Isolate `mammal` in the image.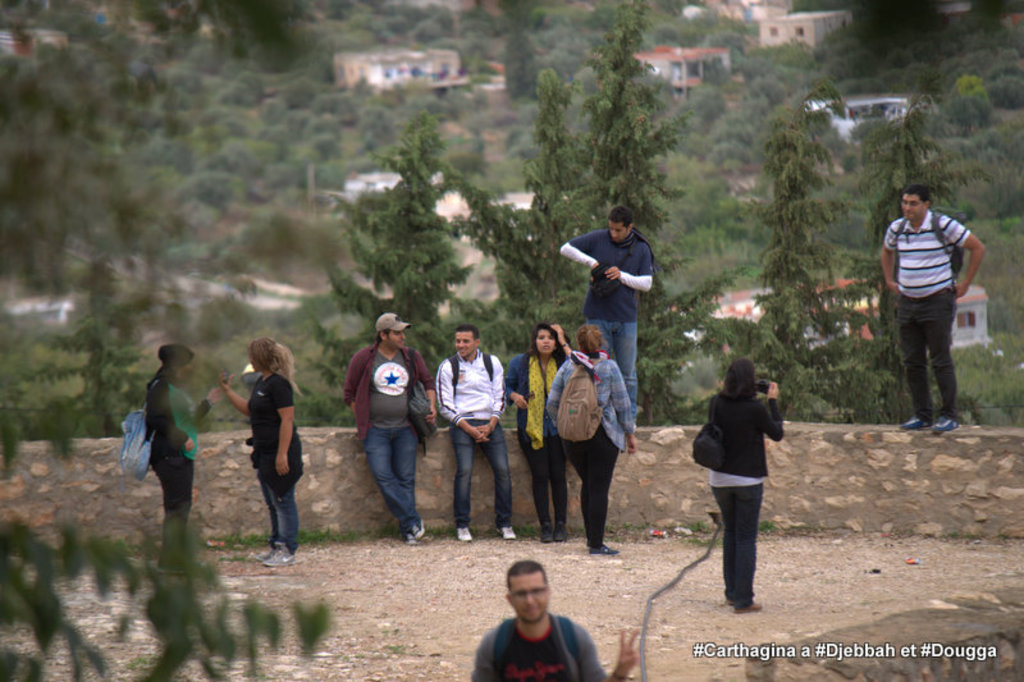
Isolated region: select_region(141, 342, 224, 575).
